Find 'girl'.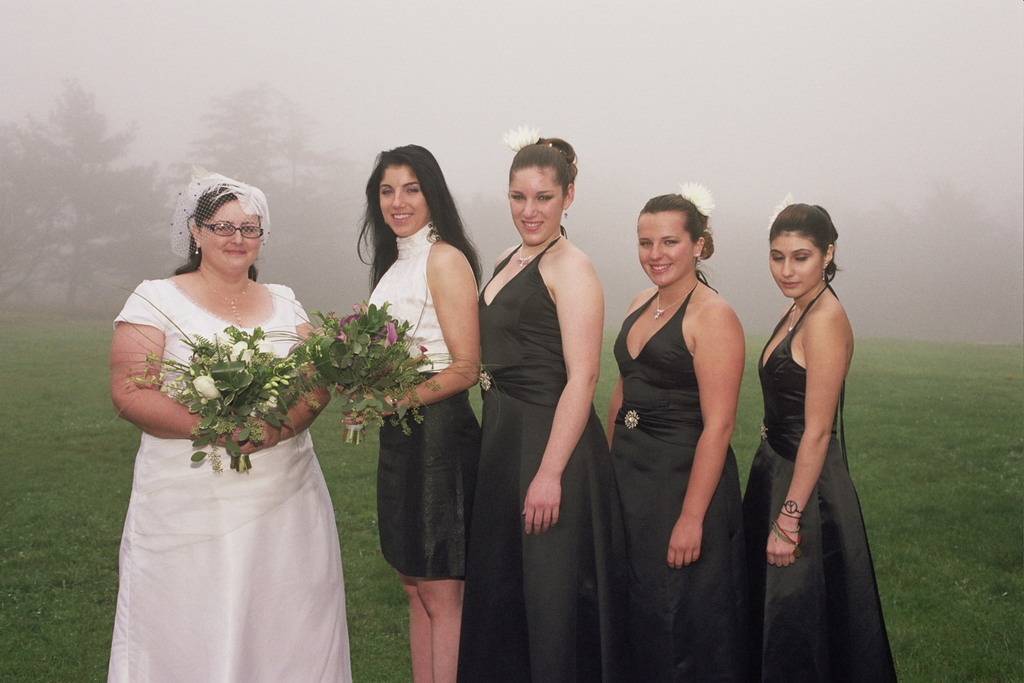
[739, 203, 899, 682].
